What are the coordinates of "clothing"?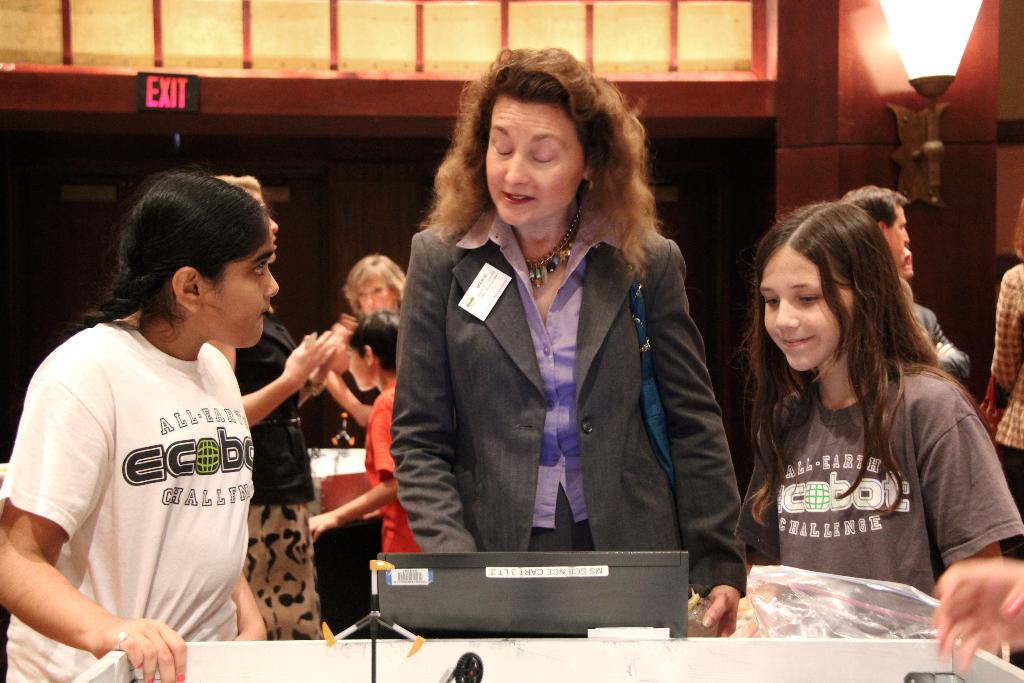
(990, 254, 1023, 453).
